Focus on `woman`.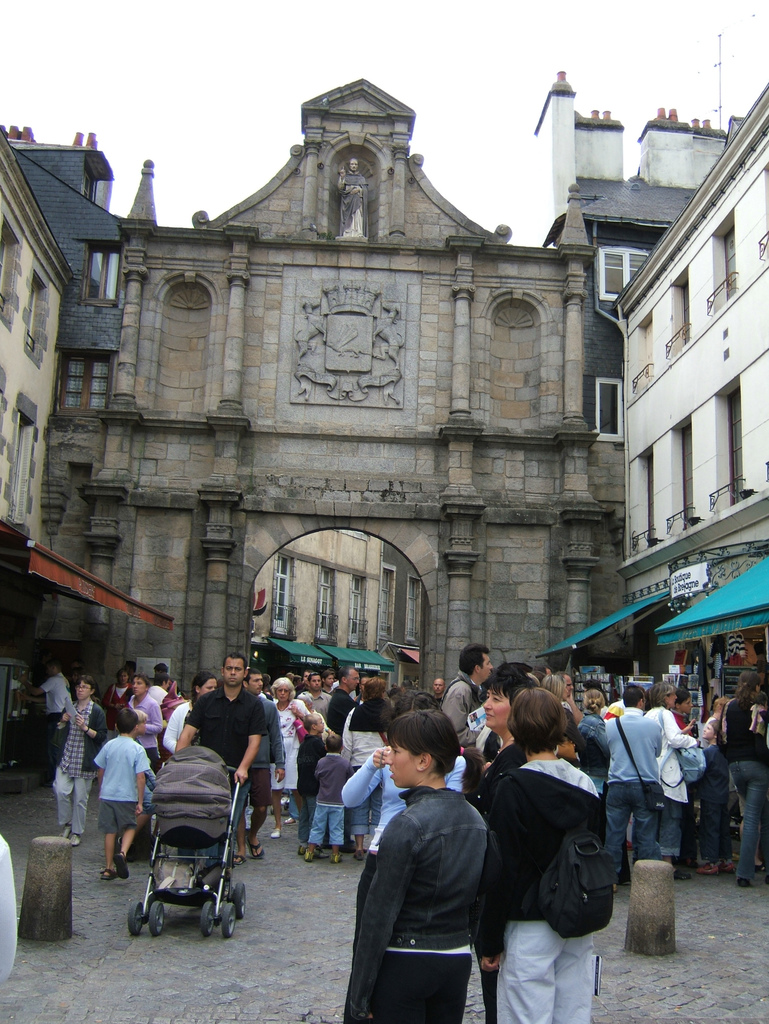
Focused at (162,670,218,756).
